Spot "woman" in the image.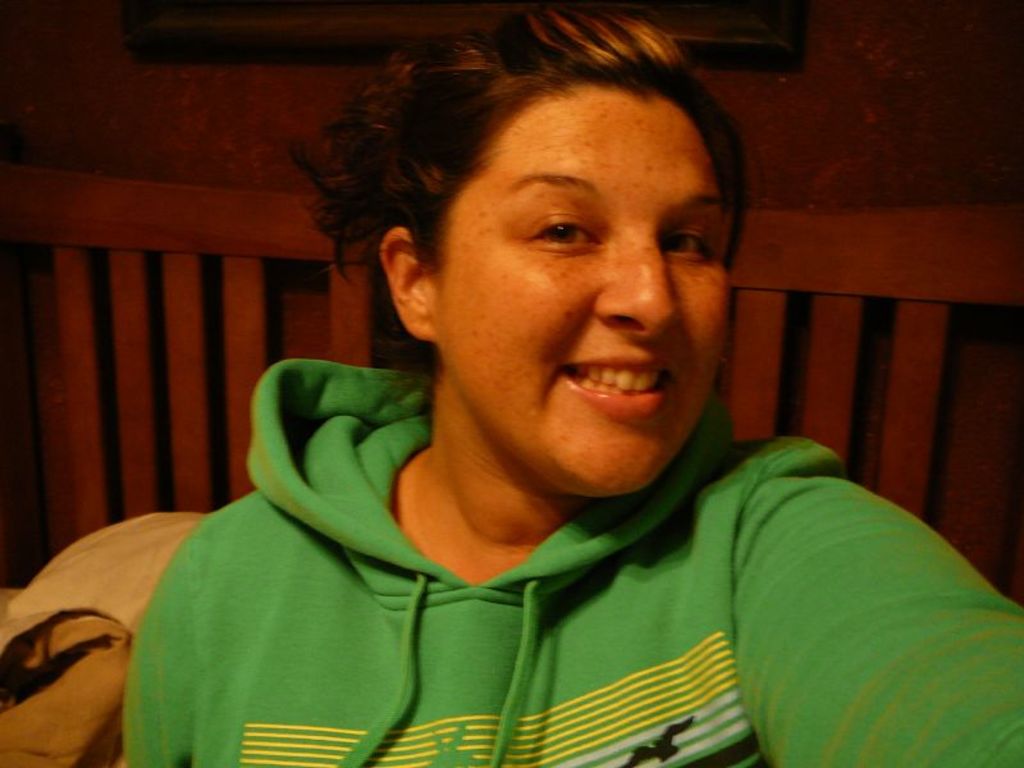
"woman" found at bbox(123, 19, 893, 753).
